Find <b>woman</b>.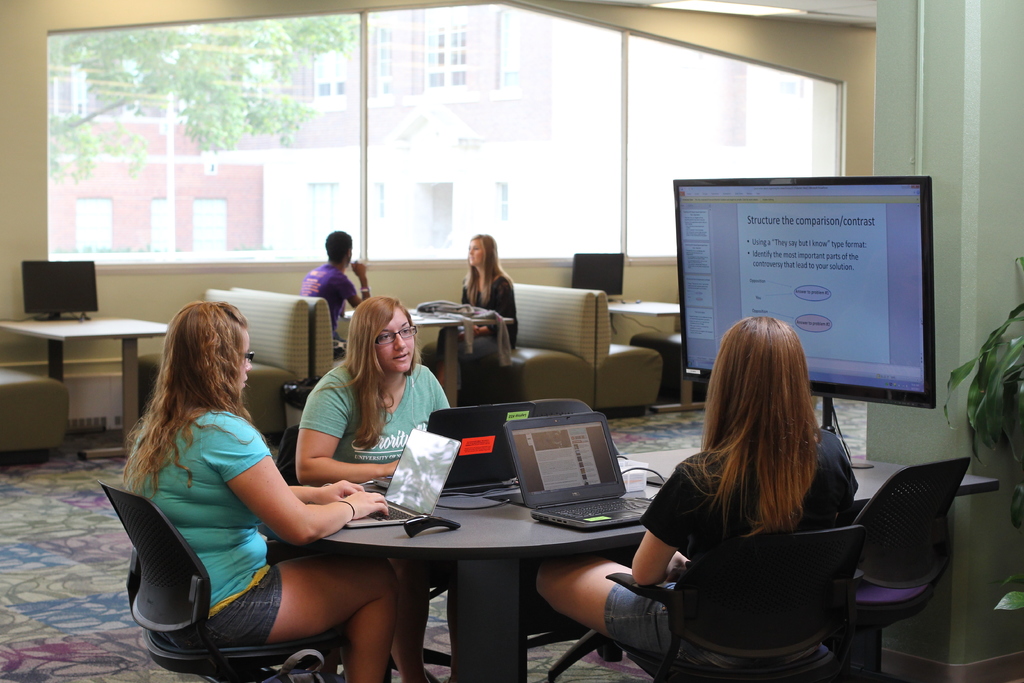
BBox(279, 292, 457, 682).
